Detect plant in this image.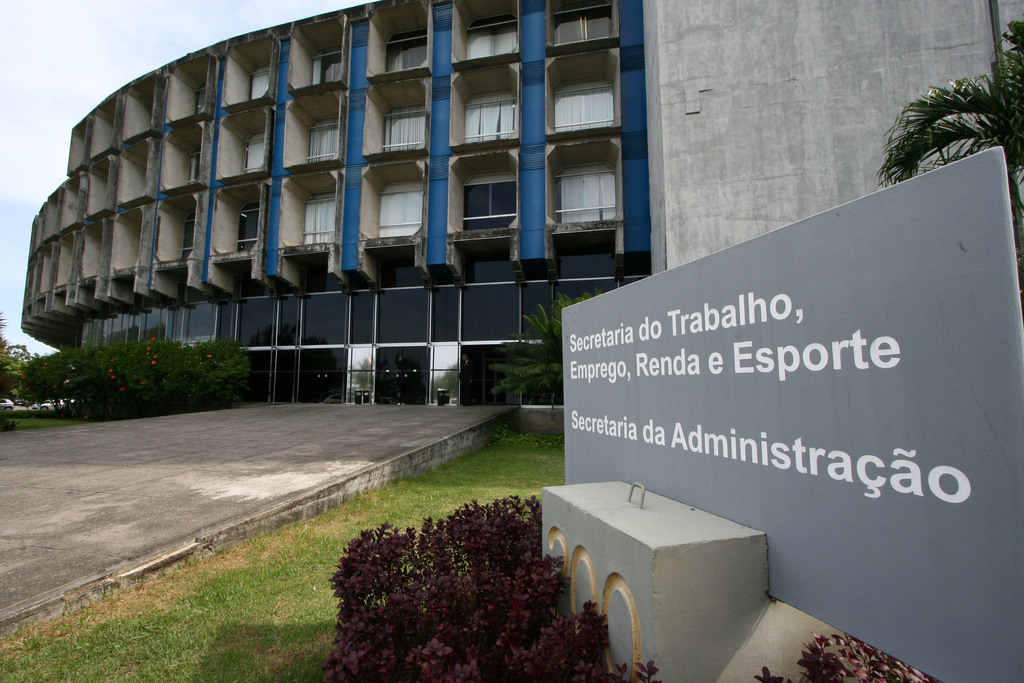
Detection: bbox=[872, 15, 1023, 285].
